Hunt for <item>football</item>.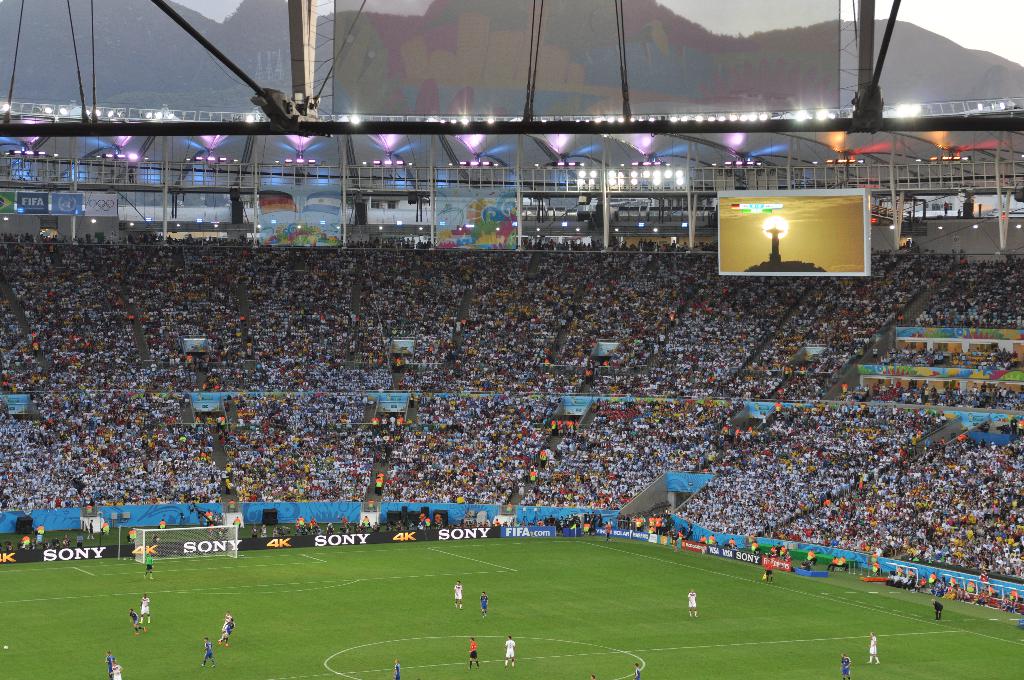
Hunted down at (x1=2, y1=645, x2=7, y2=649).
